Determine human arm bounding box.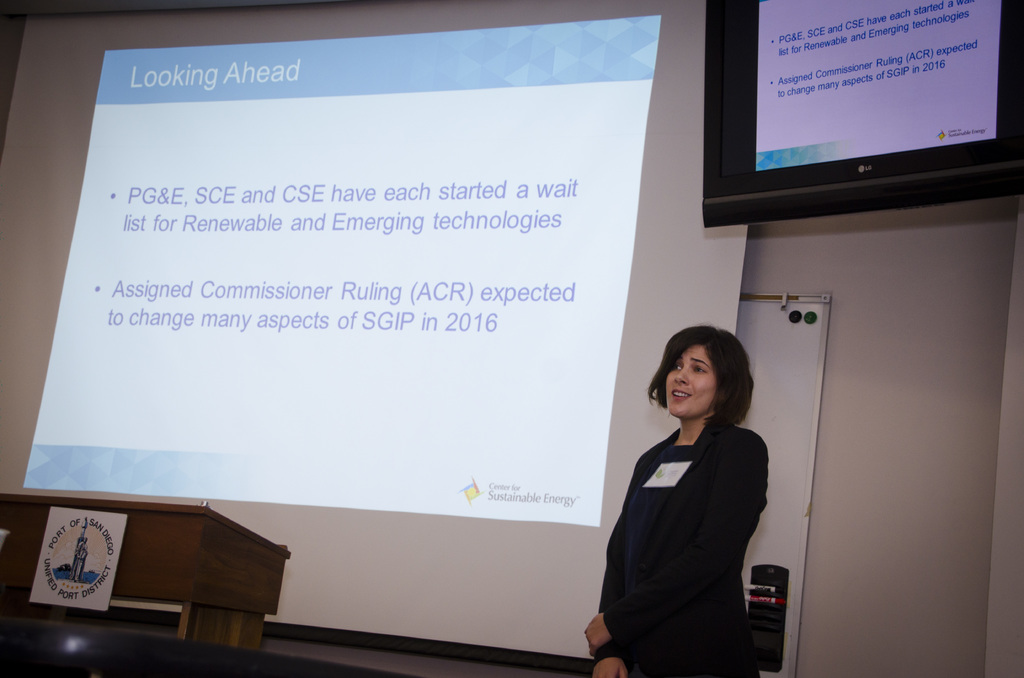
Determined: [583, 444, 644, 677].
